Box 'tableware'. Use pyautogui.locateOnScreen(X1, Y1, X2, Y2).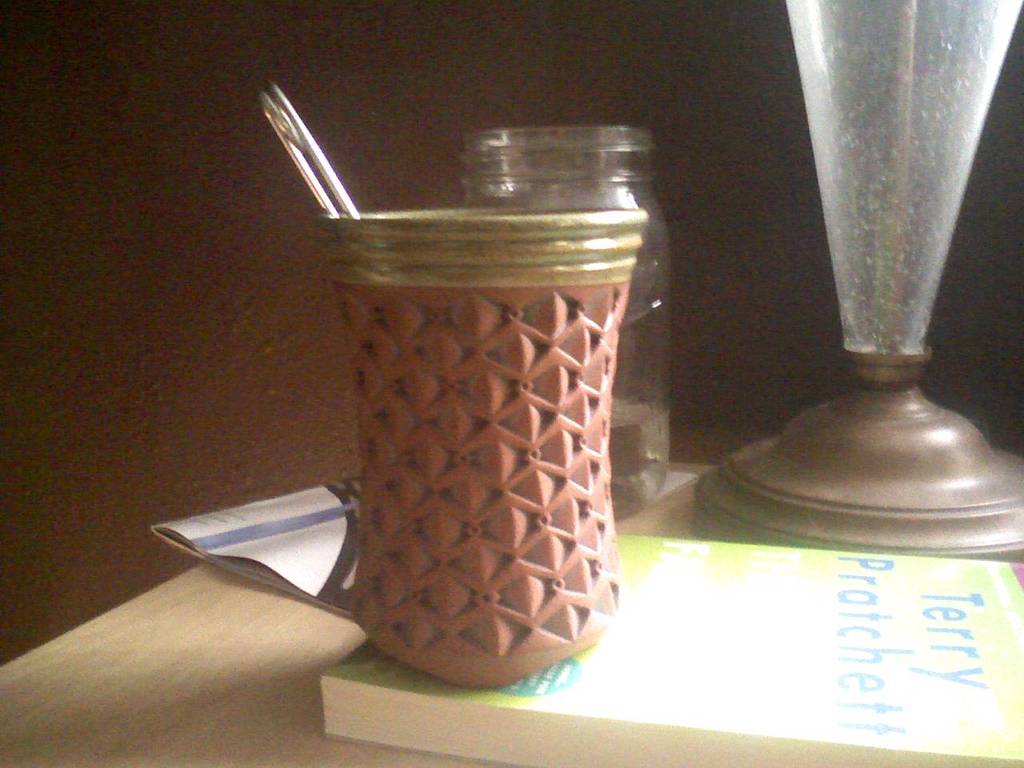
pyautogui.locateOnScreen(289, 154, 671, 700).
